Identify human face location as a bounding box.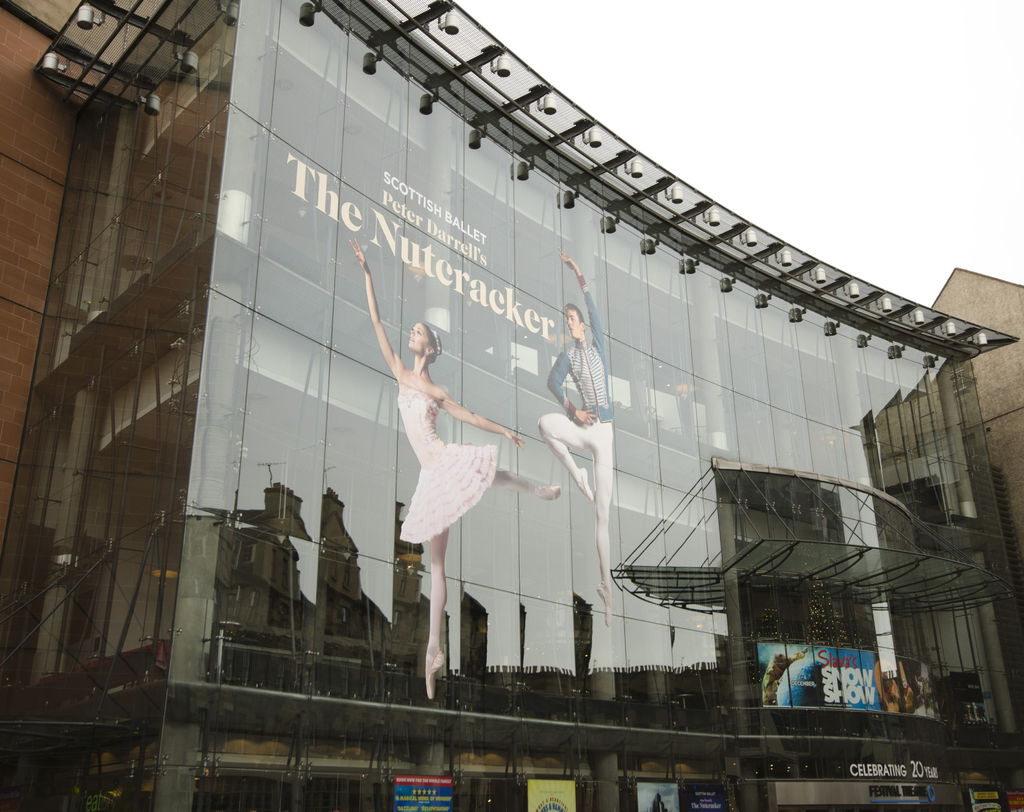
box=[569, 310, 583, 342].
